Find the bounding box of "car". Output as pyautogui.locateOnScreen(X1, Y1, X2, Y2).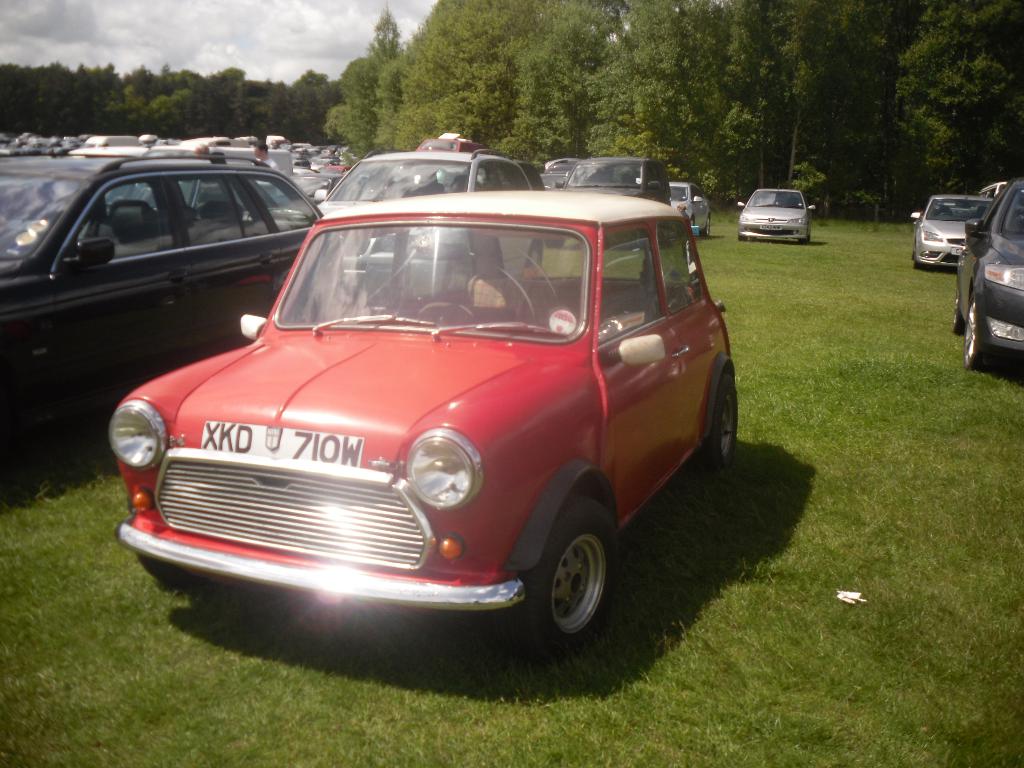
pyautogui.locateOnScreen(737, 183, 817, 253).
